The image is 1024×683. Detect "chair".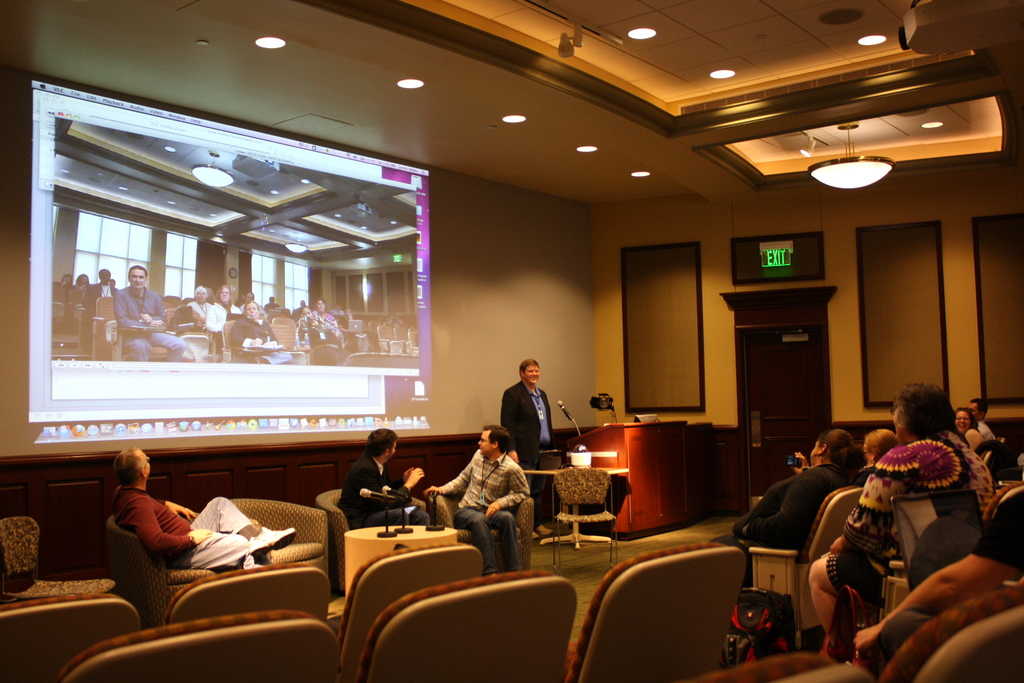
Detection: [x1=568, y1=541, x2=749, y2=682].
